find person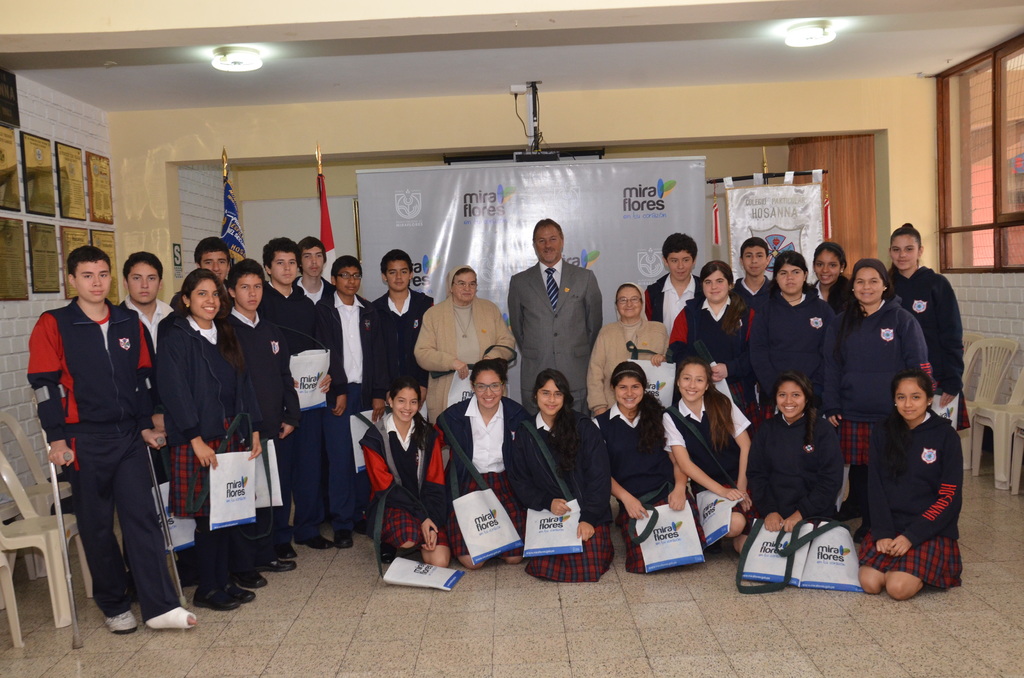
855,366,965,599
